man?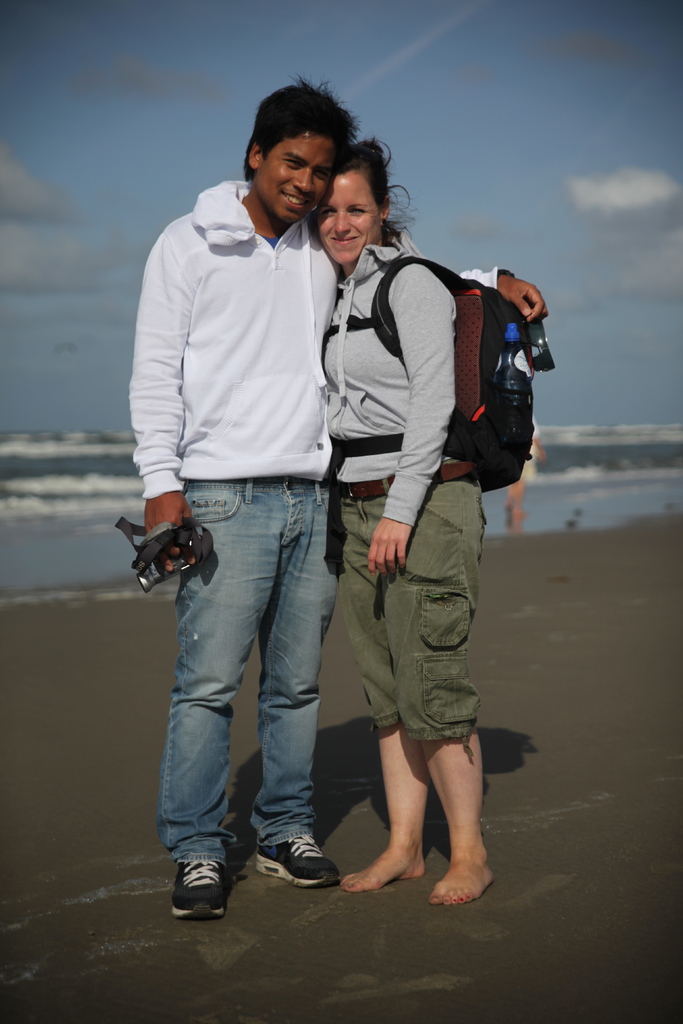
select_region(196, 109, 463, 927)
